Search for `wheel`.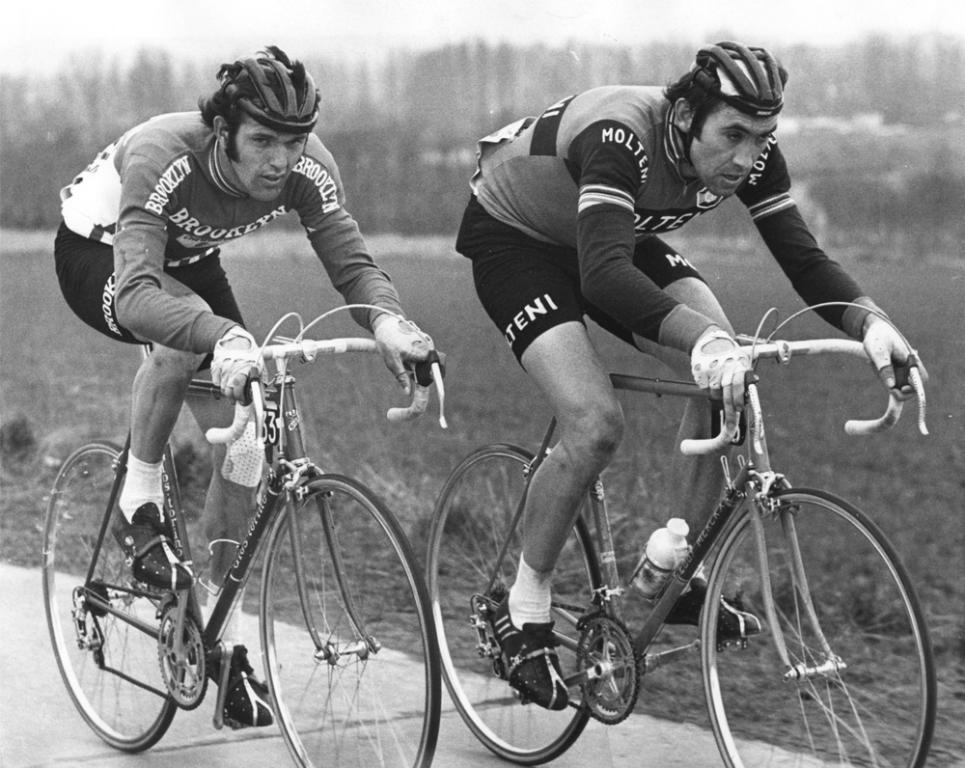
Found at 705, 493, 911, 754.
